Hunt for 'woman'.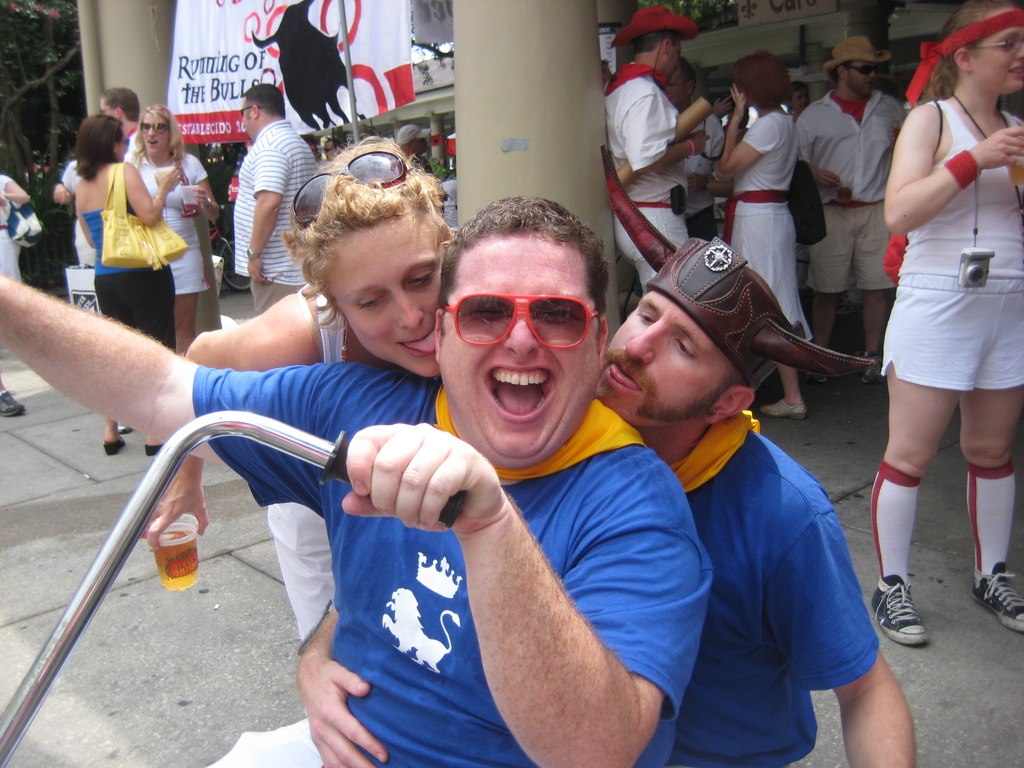
Hunted down at left=857, top=0, right=1014, bottom=631.
